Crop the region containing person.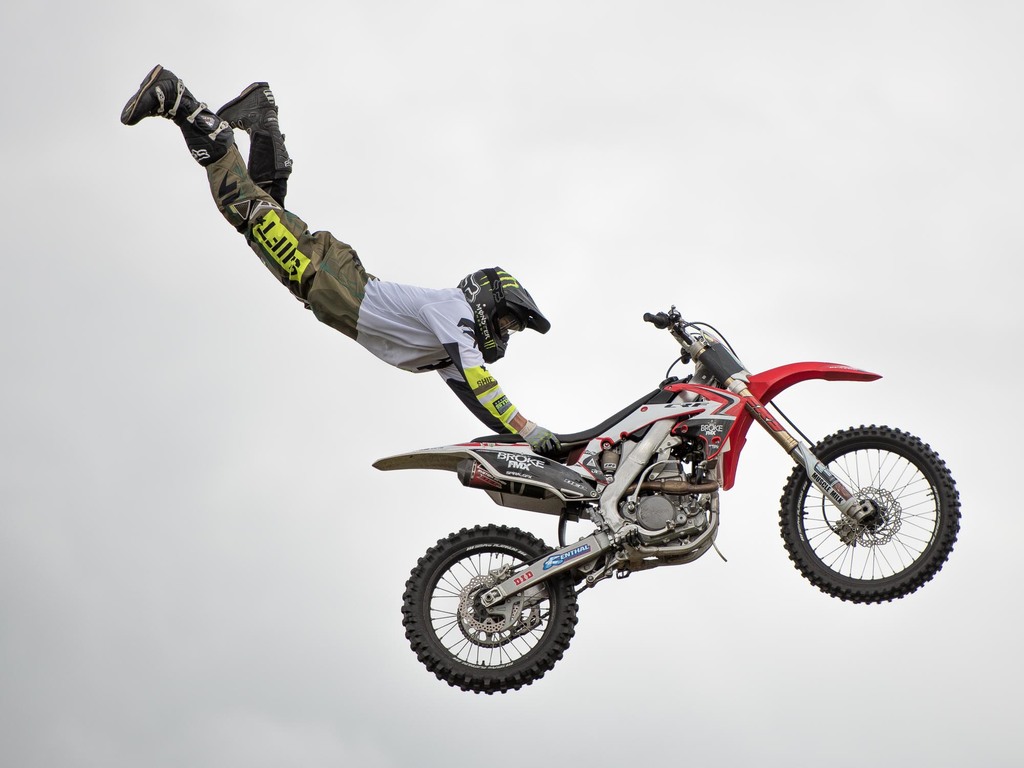
Crop region: box=[121, 65, 561, 449].
